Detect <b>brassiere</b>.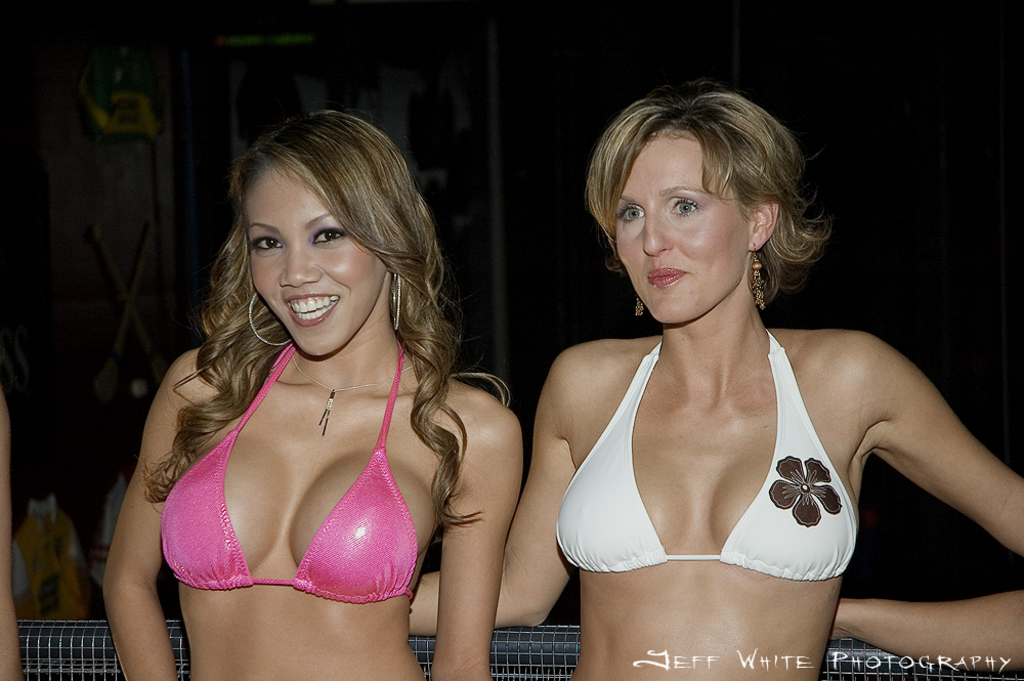
Detected at Rect(158, 339, 410, 598).
